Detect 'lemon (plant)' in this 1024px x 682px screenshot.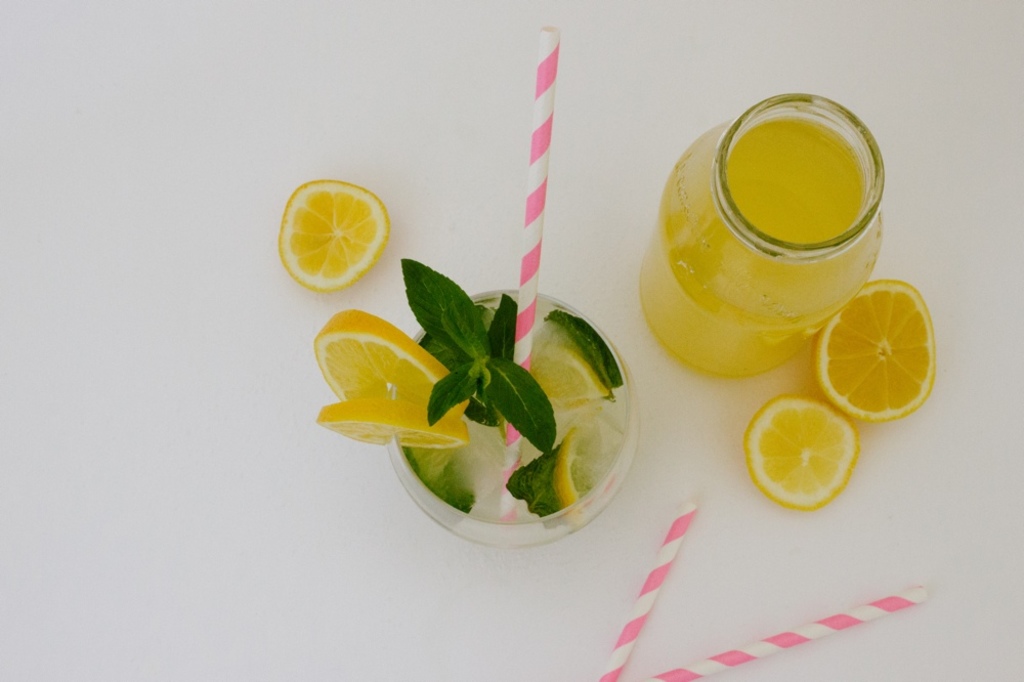
Detection: {"left": 815, "top": 279, "right": 935, "bottom": 426}.
